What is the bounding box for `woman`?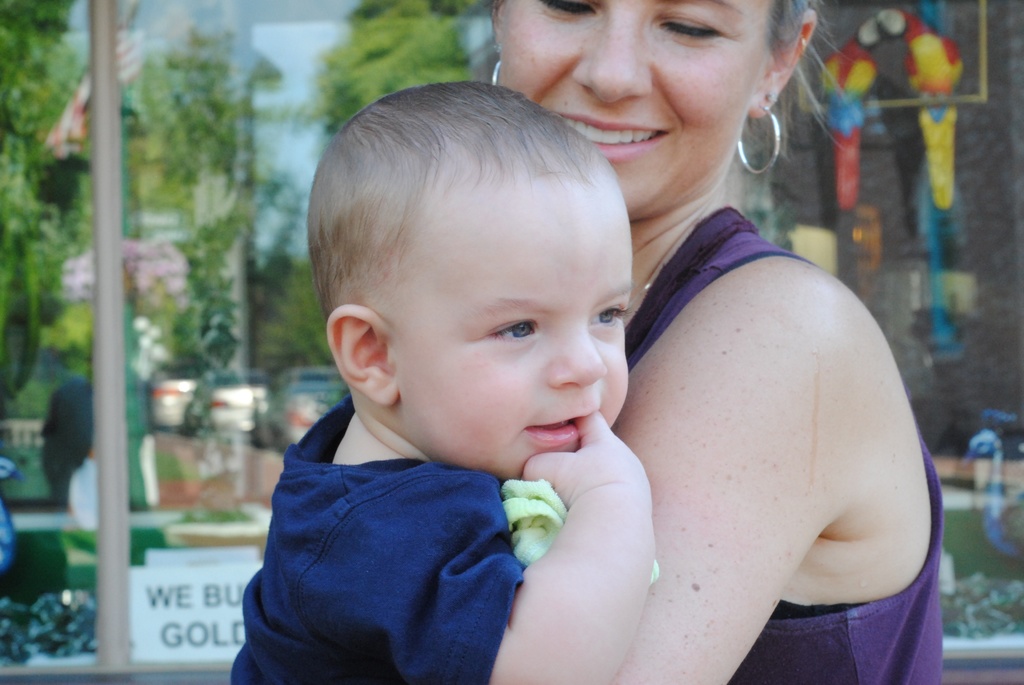
(left=491, top=0, right=941, bottom=684).
